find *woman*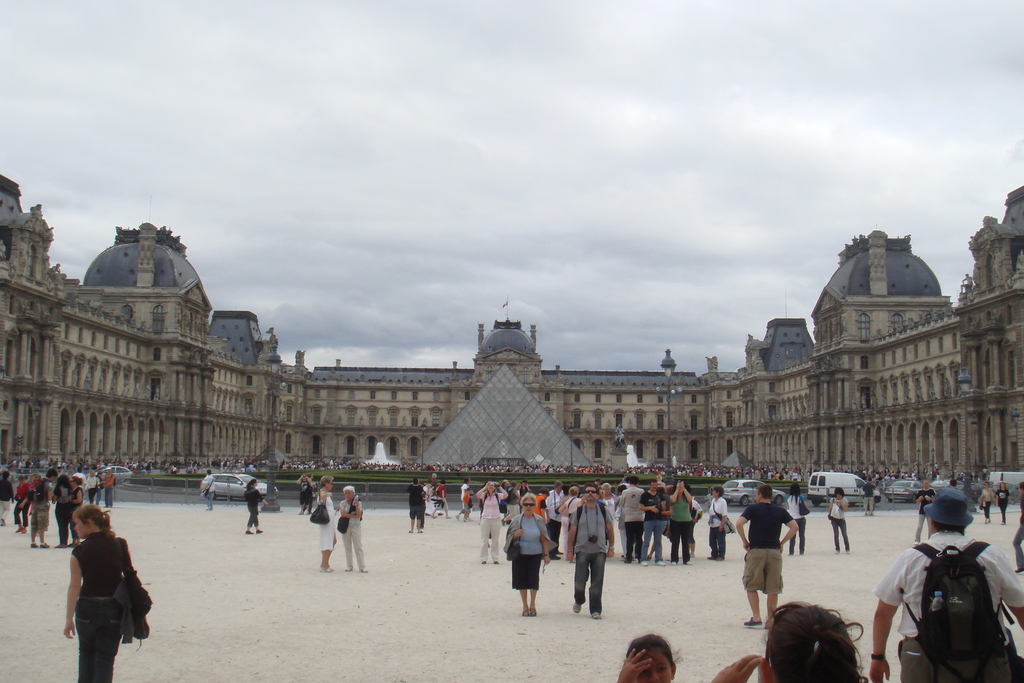
l=995, t=481, r=1012, b=524
